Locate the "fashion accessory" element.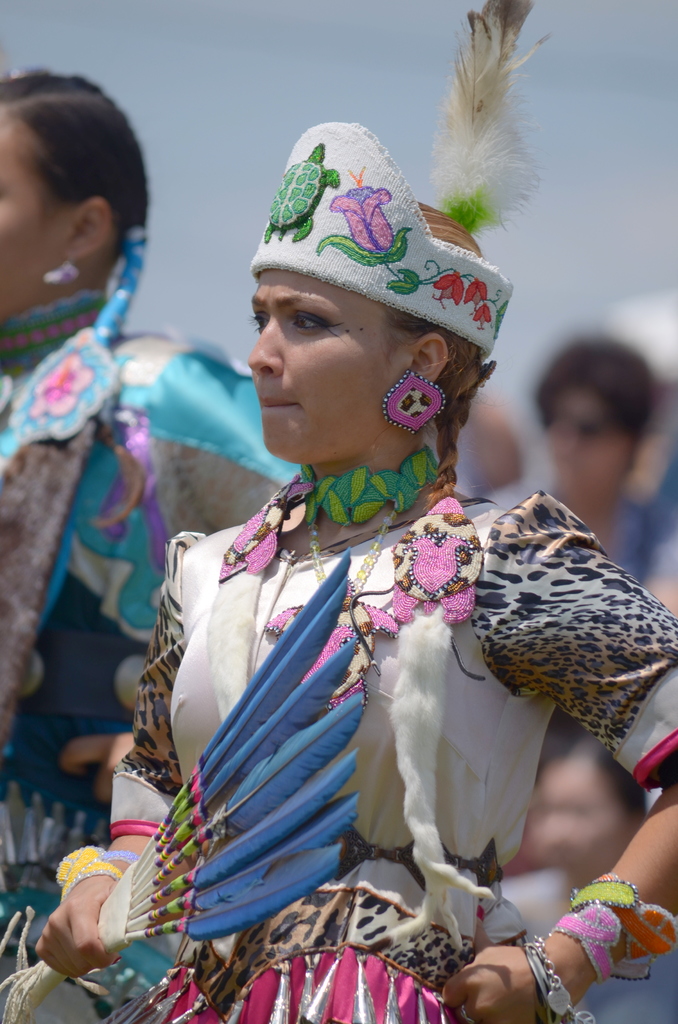
Element bbox: {"x1": 303, "y1": 431, "x2": 447, "y2": 521}.
